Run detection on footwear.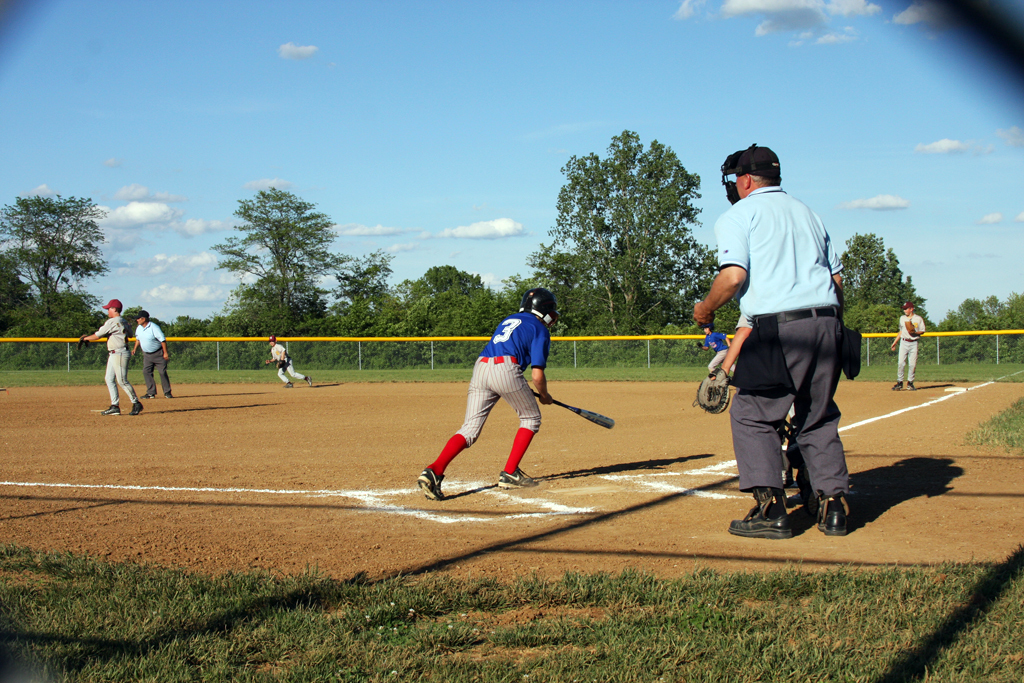
Result: [left=813, top=495, right=852, bottom=532].
